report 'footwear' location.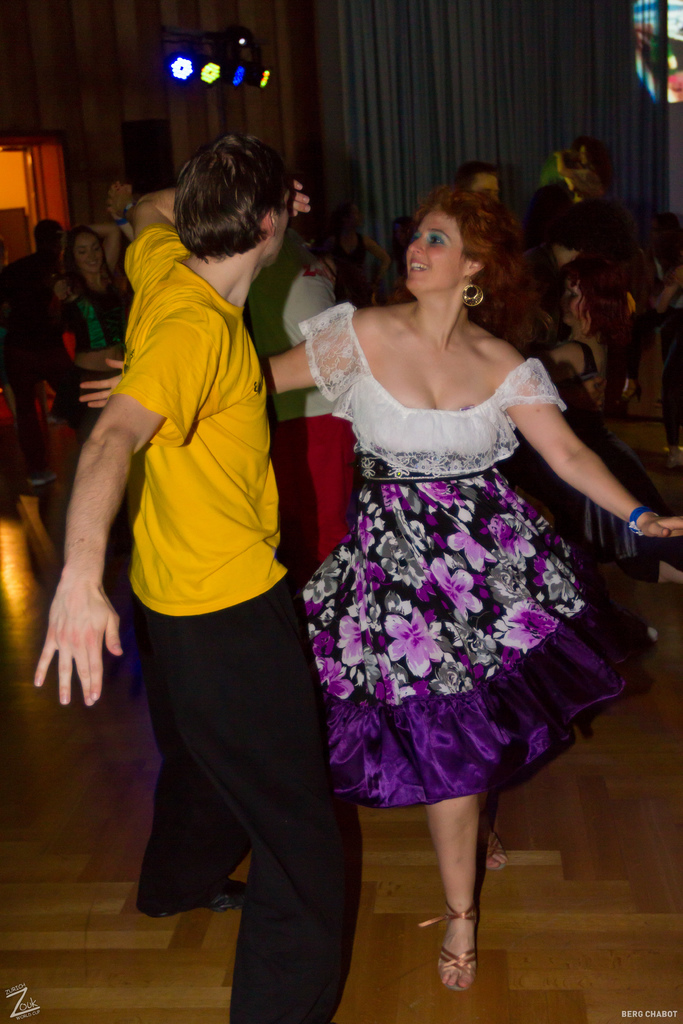
Report: {"left": 160, "top": 881, "right": 243, "bottom": 923}.
